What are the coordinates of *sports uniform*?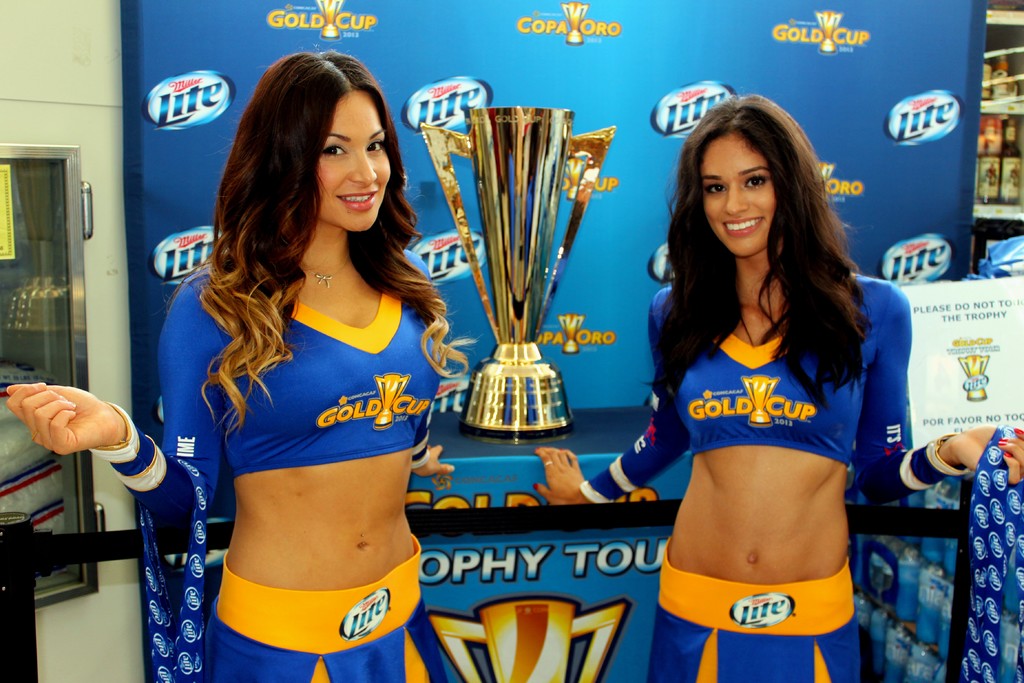
[574,285,963,682].
